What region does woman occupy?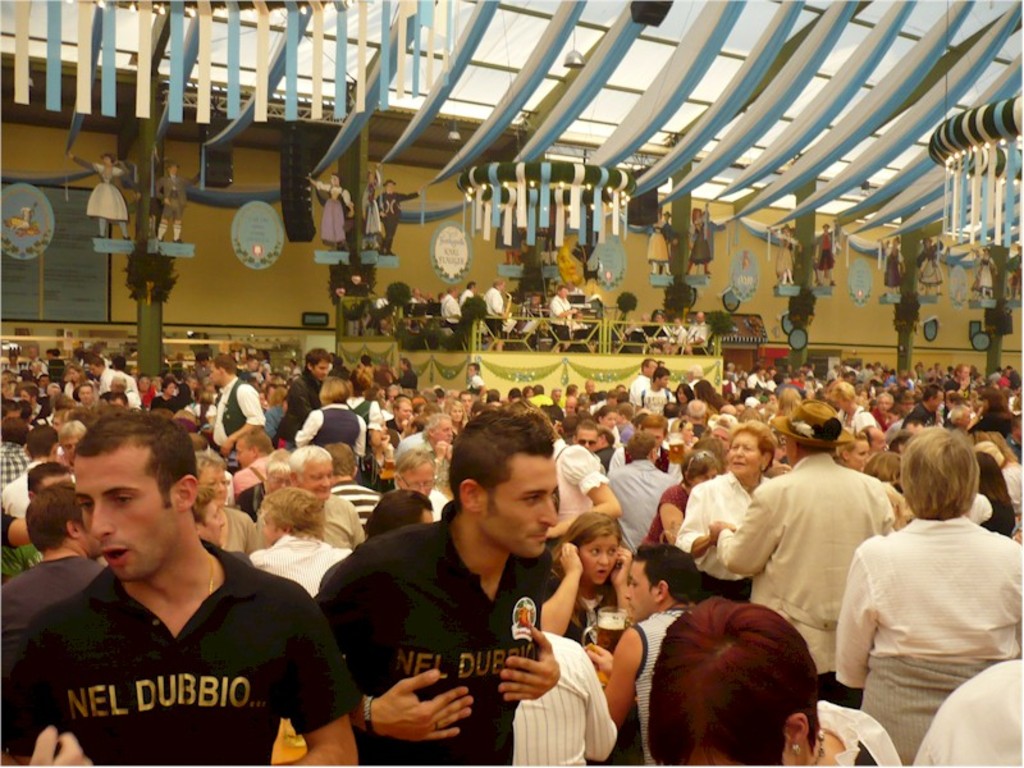
x1=607 y1=575 x2=873 y2=767.
